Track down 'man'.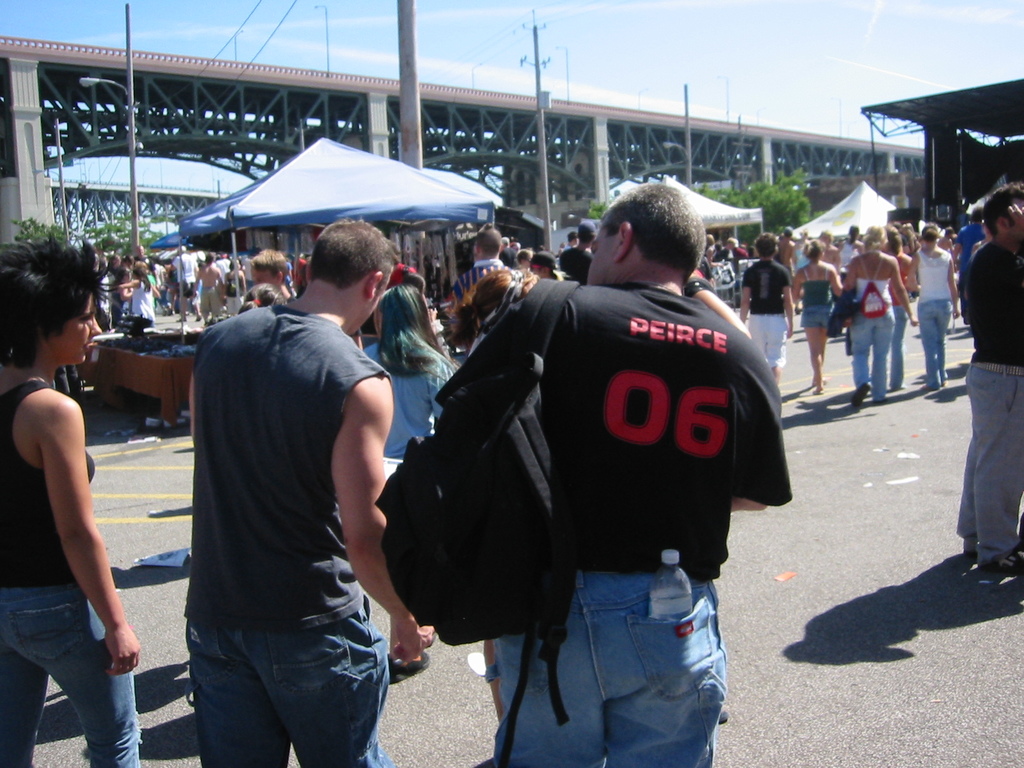
Tracked to <bbox>428, 177, 794, 767</bbox>.
